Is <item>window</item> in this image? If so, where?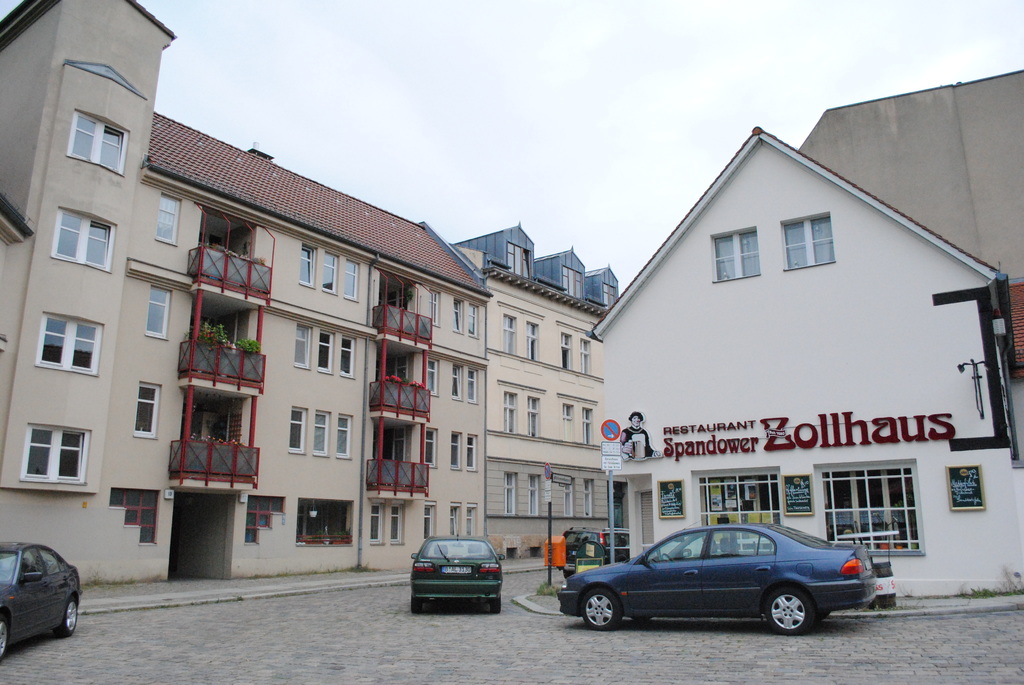
Yes, at [20, 423, 92, 487].
